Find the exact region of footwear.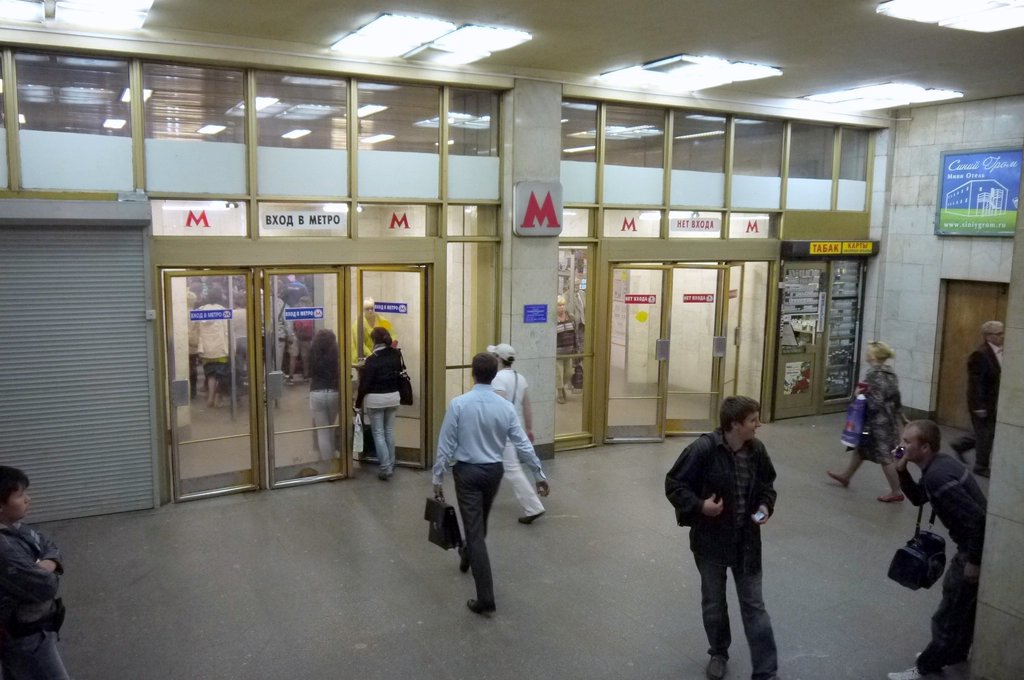
Exact region: Rect(516, 509, 548, 526).
